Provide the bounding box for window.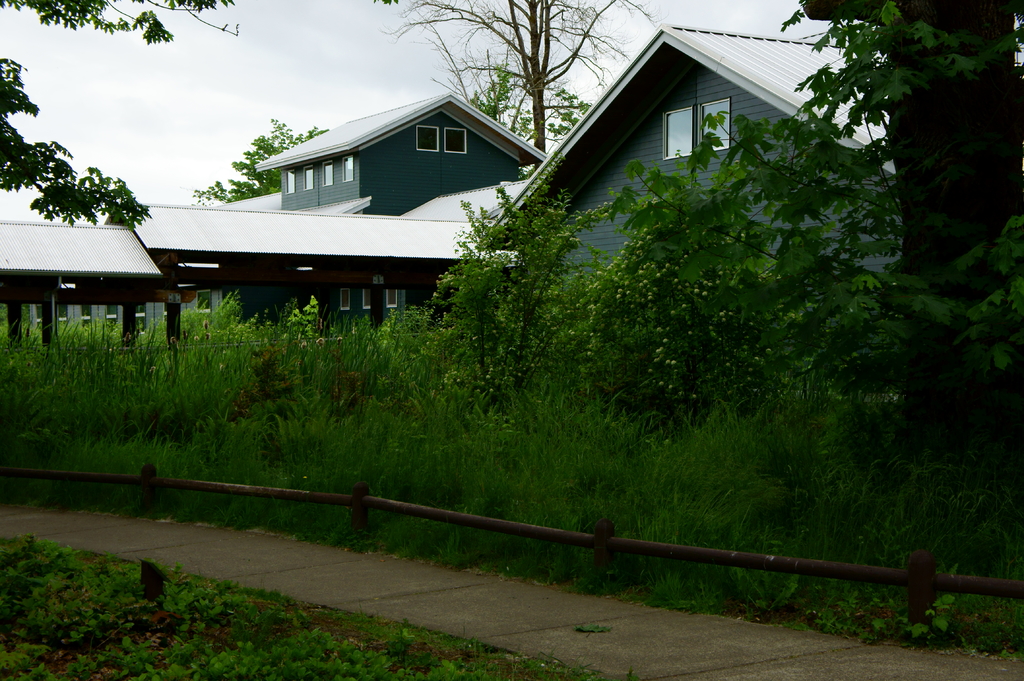
[662,95,726,156].
